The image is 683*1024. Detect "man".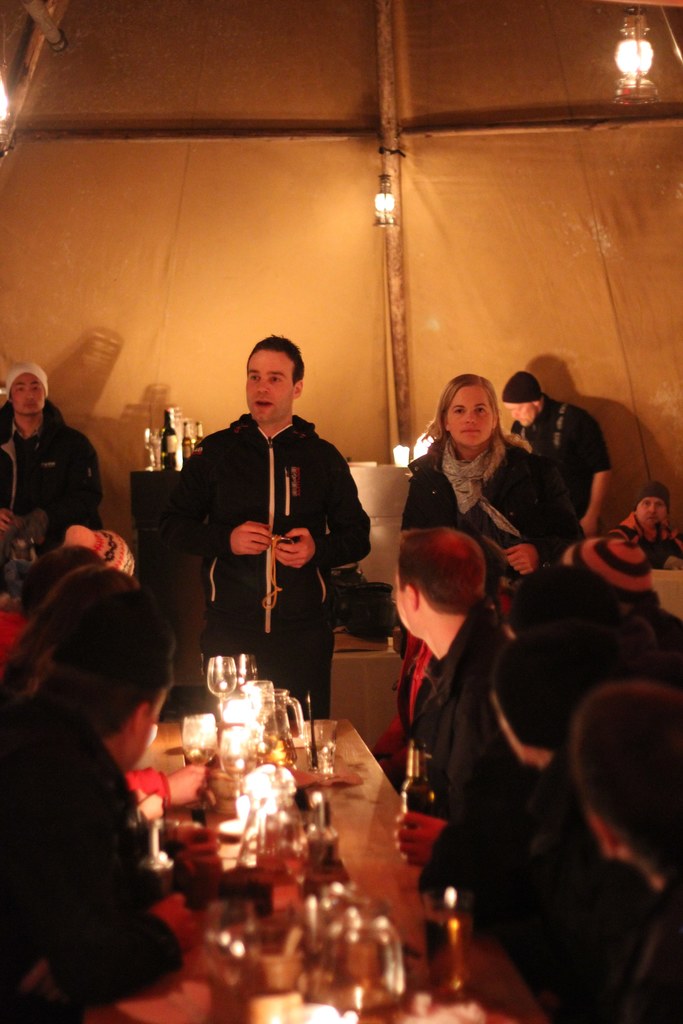
Detection: 394, 525, 532, 838.
